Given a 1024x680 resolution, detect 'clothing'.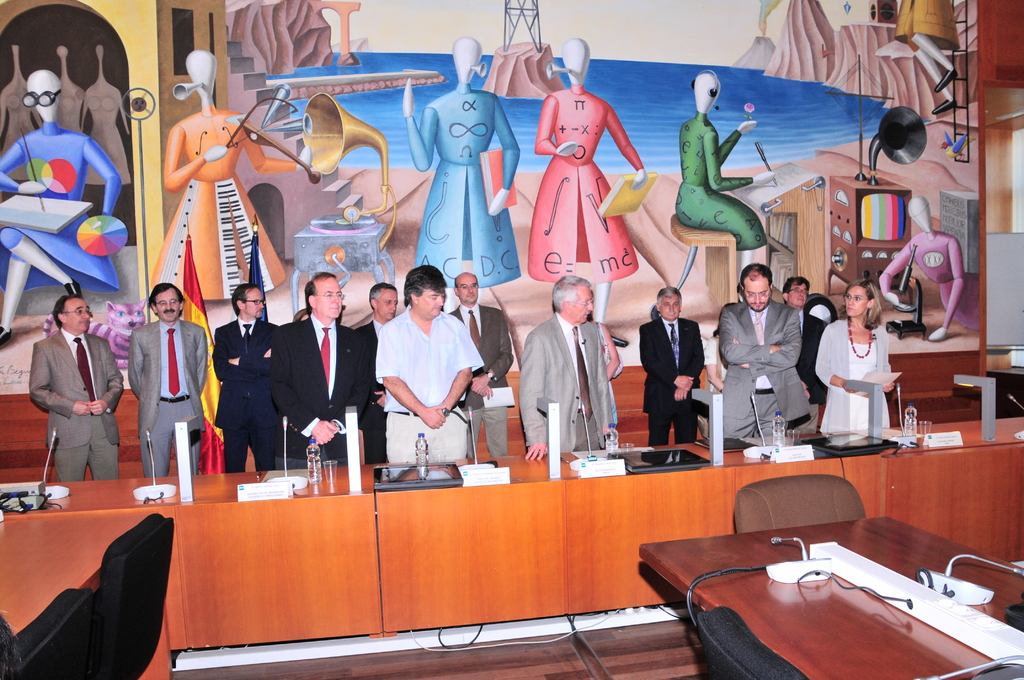
{"x1": 705, "y1": 296, "x2": 812, "y2": 442}.
